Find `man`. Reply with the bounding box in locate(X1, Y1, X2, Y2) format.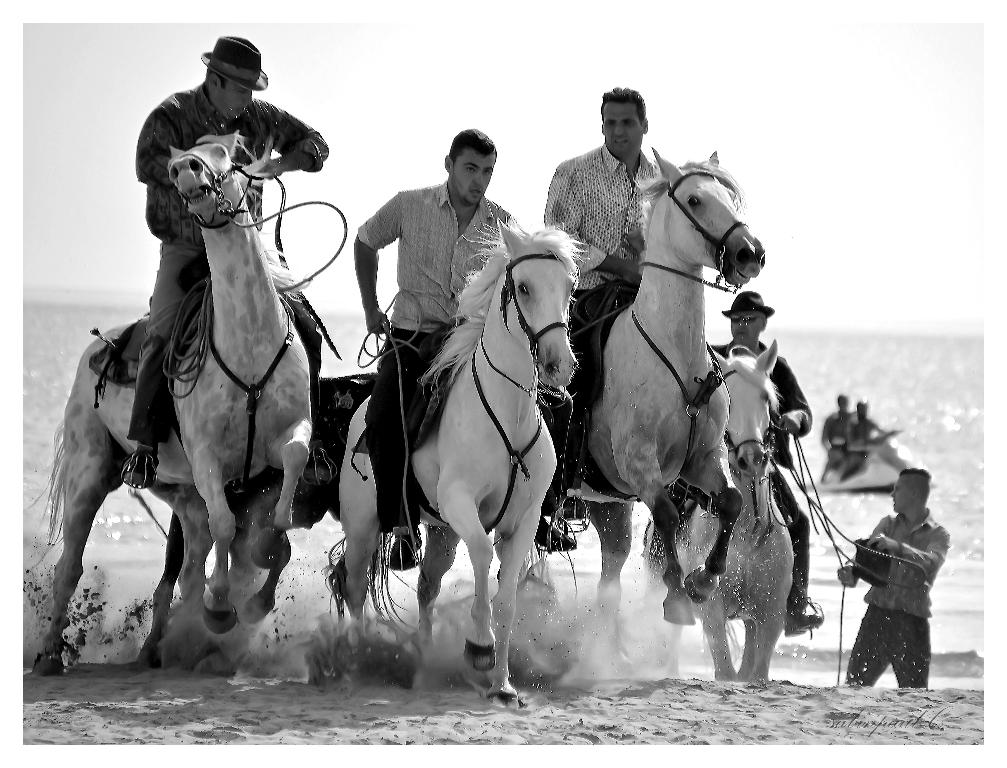
locate(843, 397, 889, 465).
